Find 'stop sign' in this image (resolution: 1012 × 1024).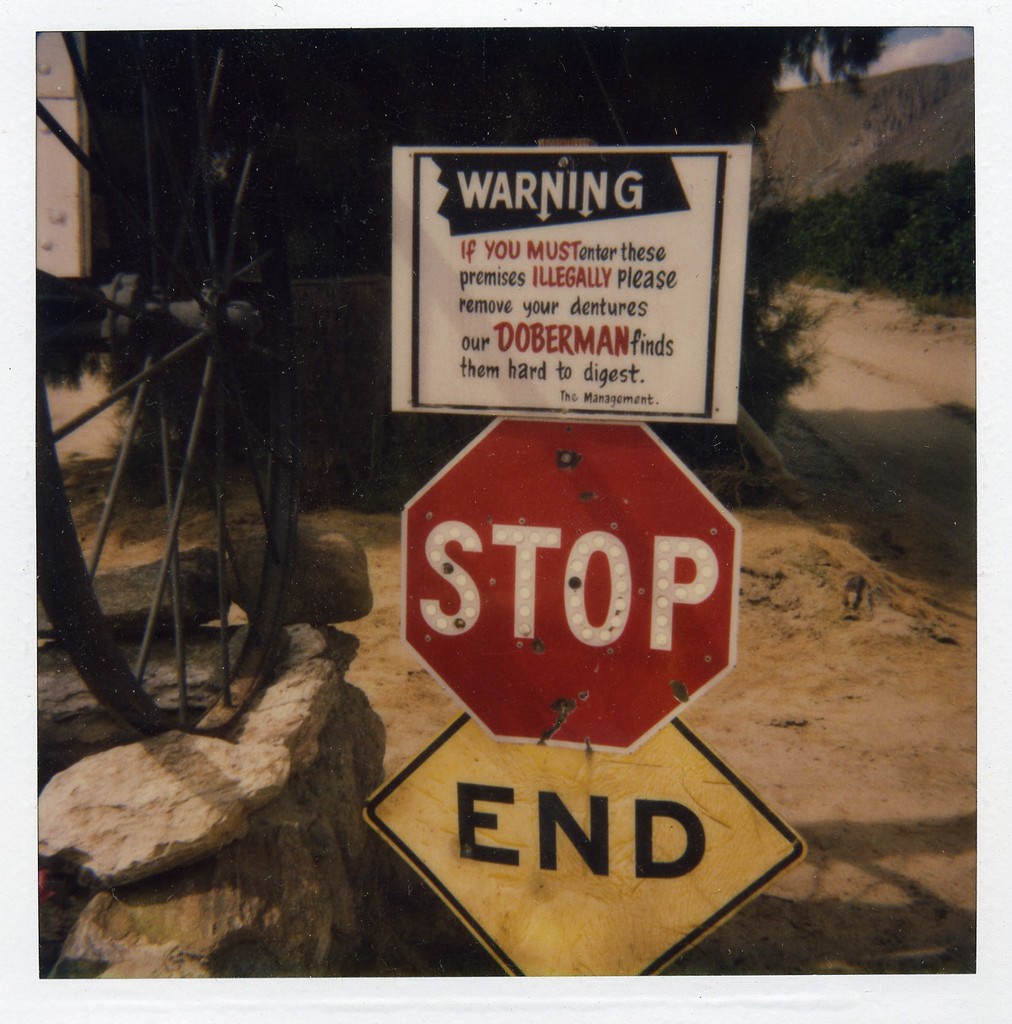
select_region(400, 424, 744, 756).
